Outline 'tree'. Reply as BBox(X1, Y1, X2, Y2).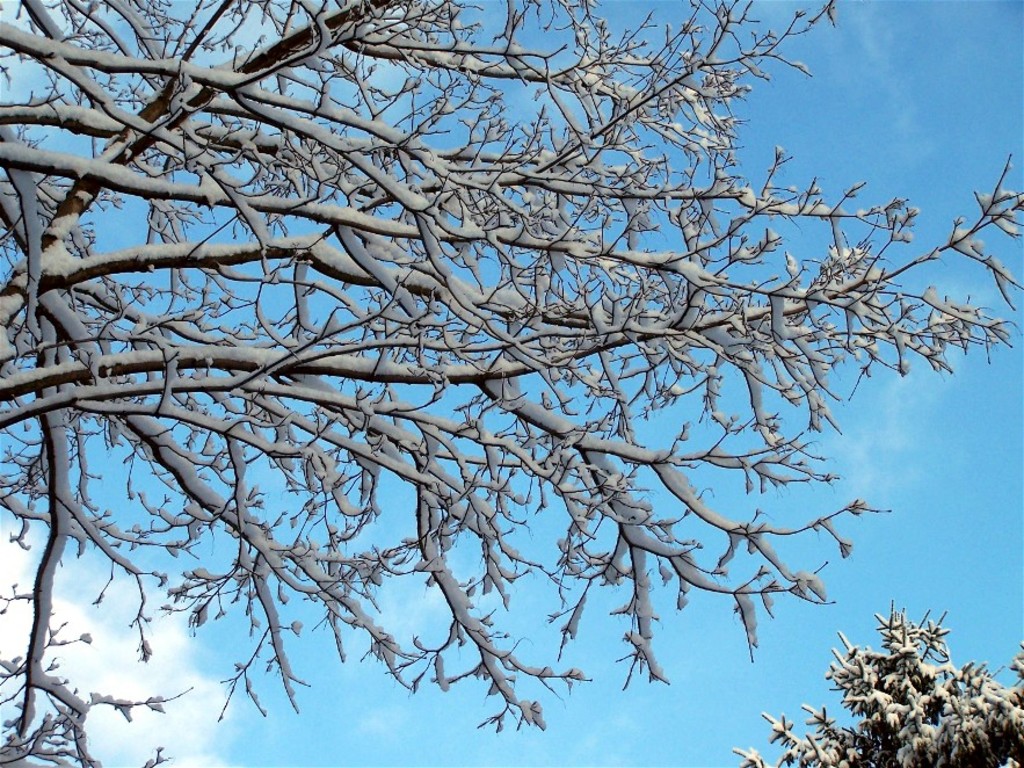
BBox(806, 585, 990, 759).
